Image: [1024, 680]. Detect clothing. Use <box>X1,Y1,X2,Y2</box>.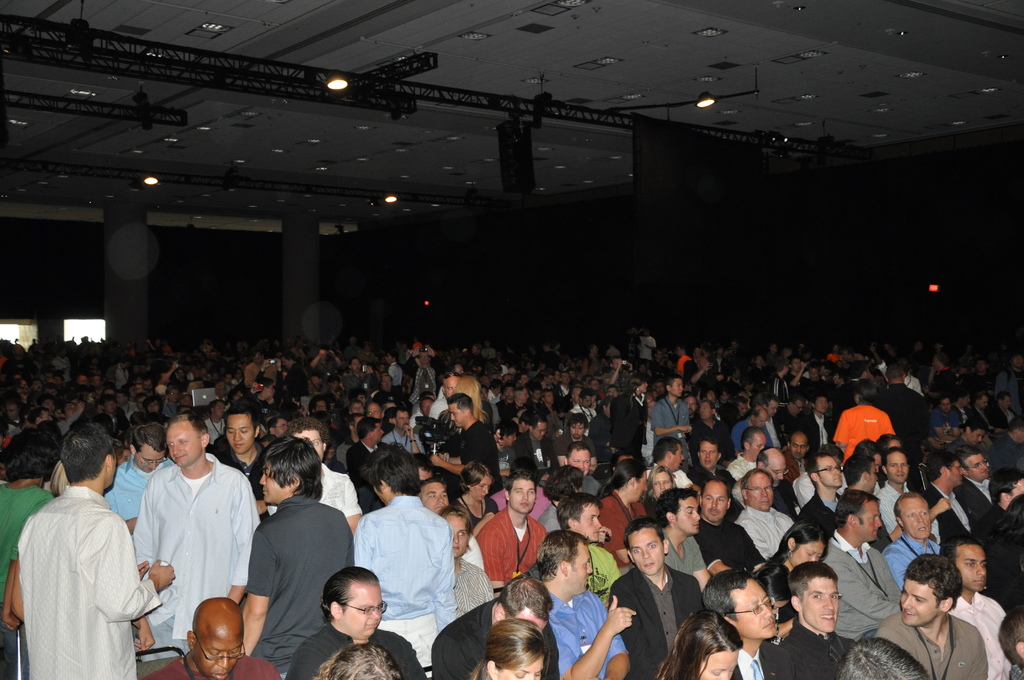
<box>979,437,999,457</box>.
